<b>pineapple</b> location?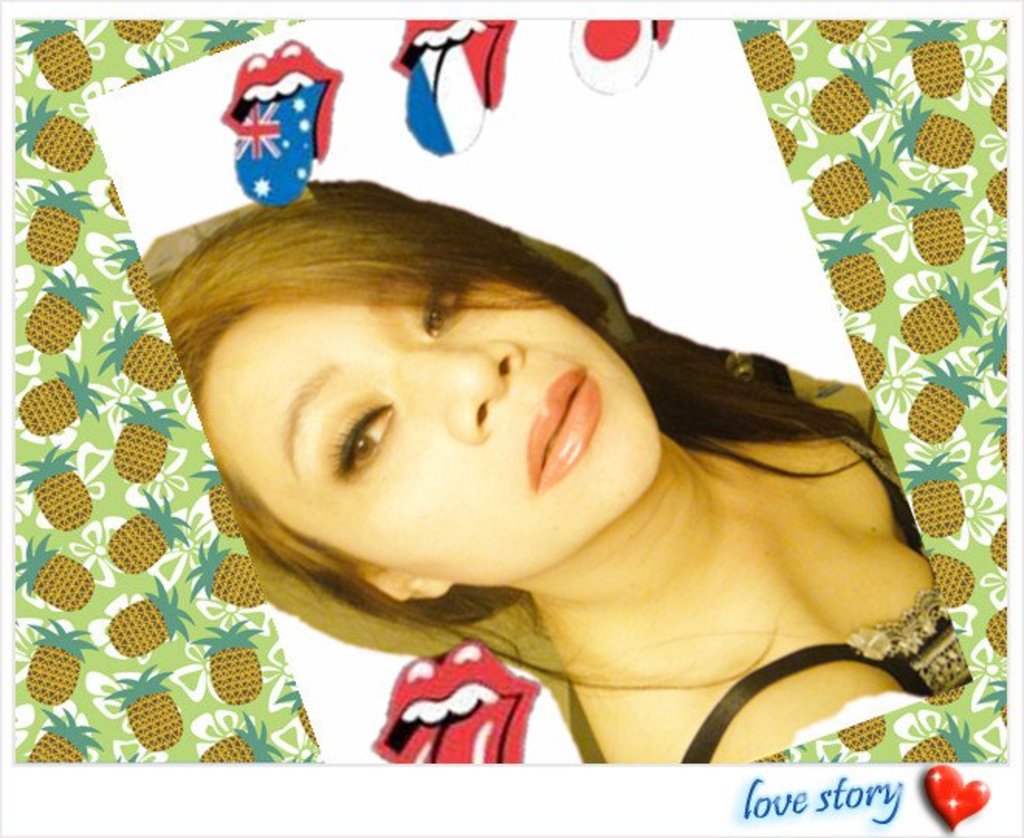
{"left": 892, "top": 17, "right": 970, "bottom": 94}
